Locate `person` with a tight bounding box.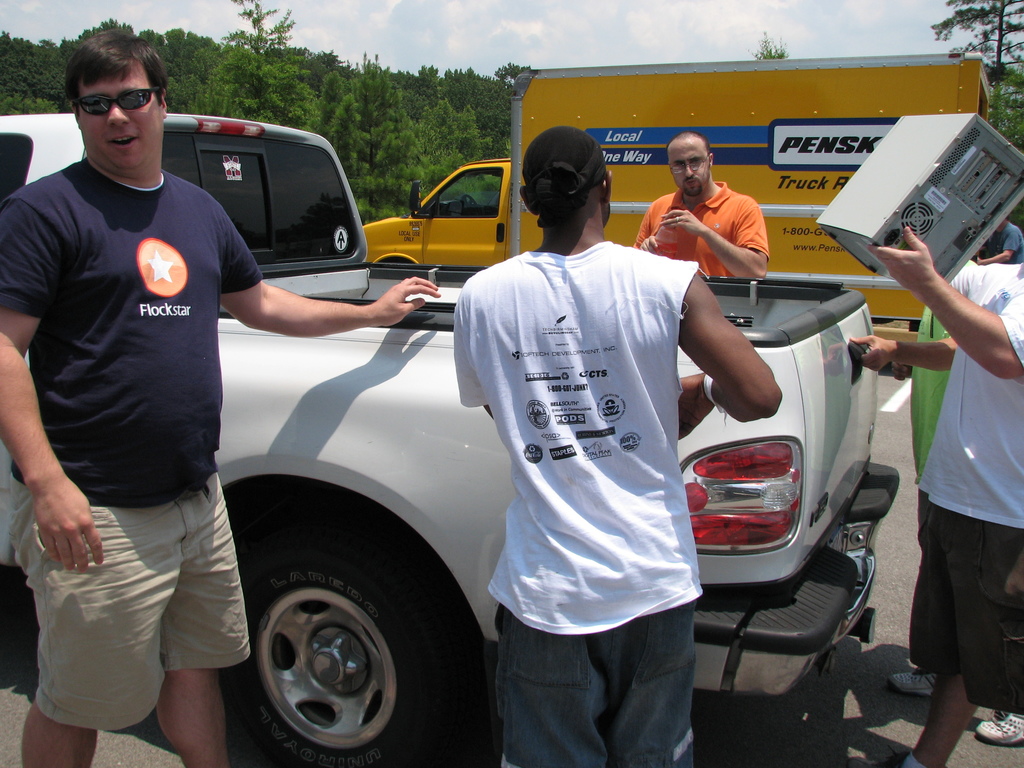
[left=0, top=27, right=440, bottom=767].
